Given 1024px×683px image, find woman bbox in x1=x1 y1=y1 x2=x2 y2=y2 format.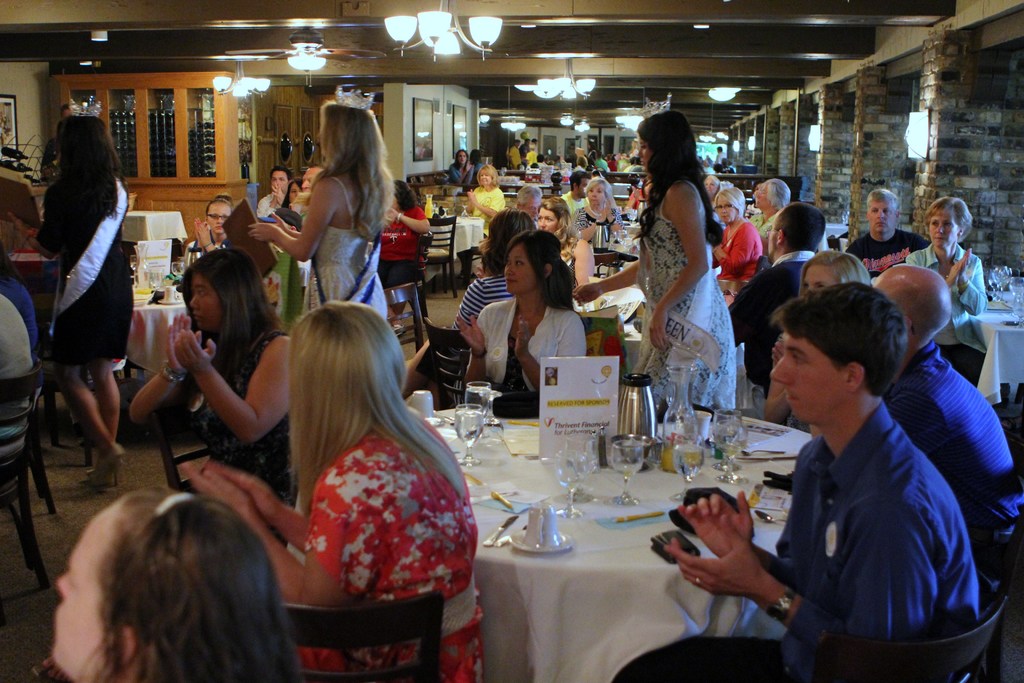
x1=900 y1=194 x2=991 y2=390.
